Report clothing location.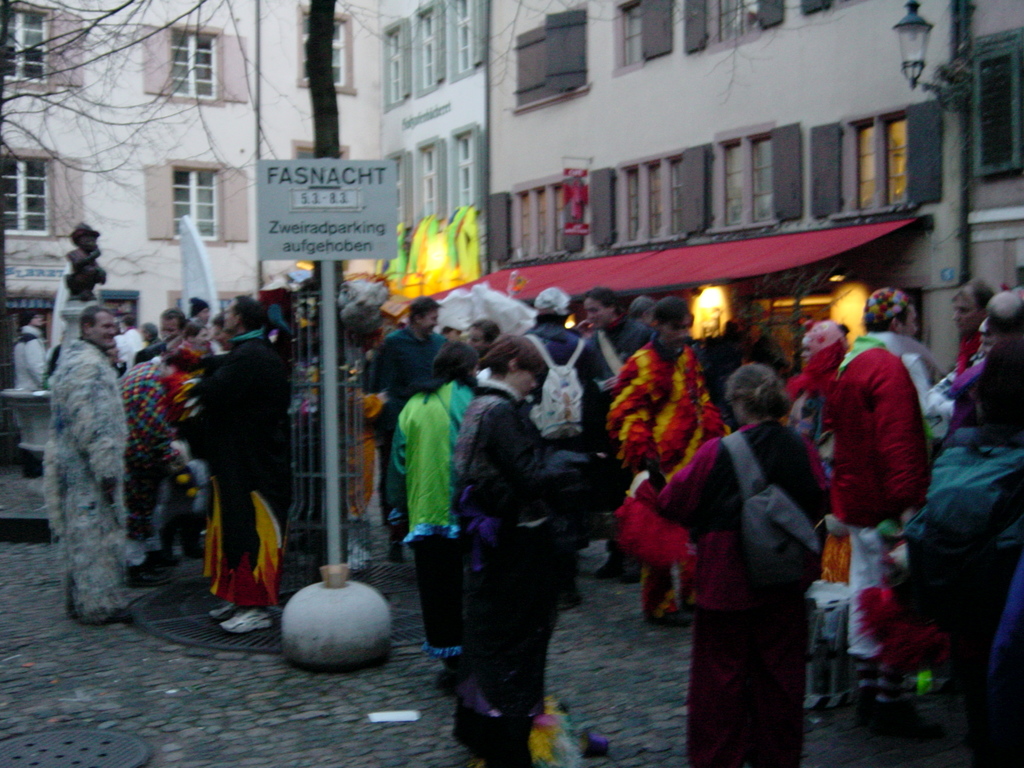
Report: 387,383,476,547.
